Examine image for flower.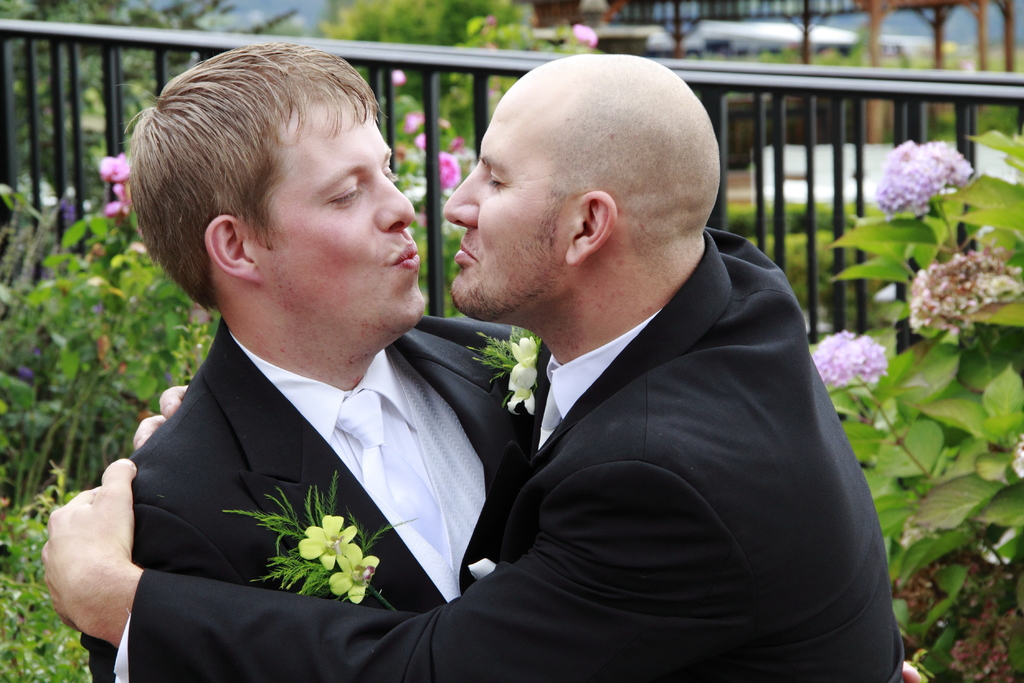
Examination result: 440:150:460:194.
